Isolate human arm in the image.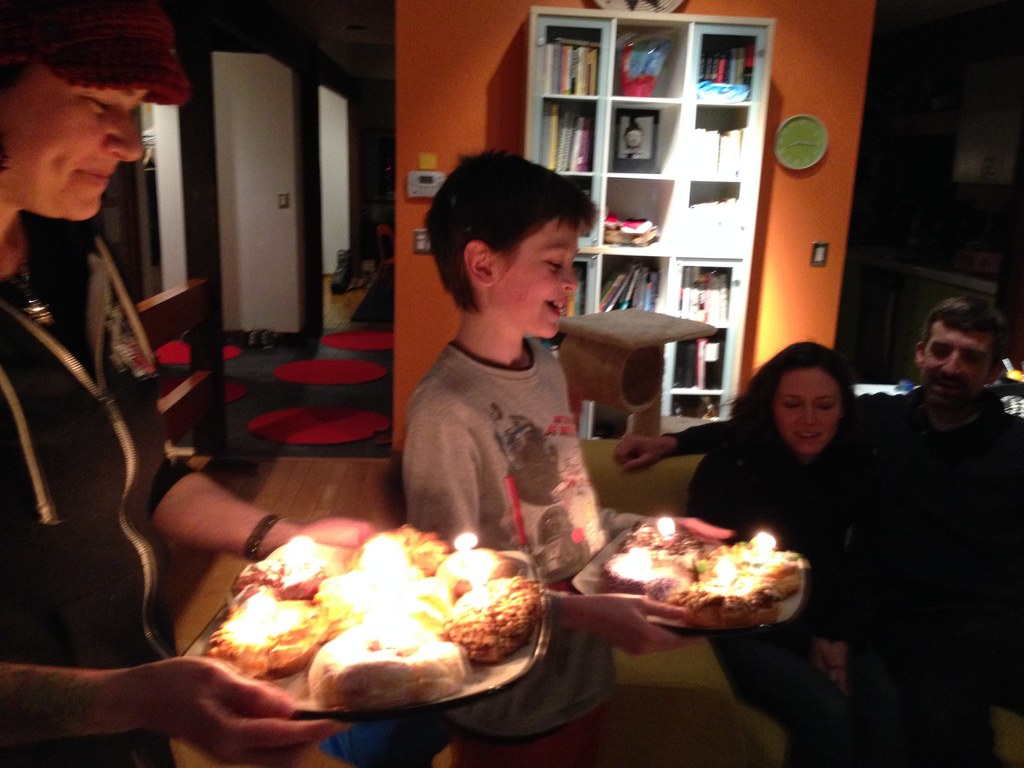
Isolated region: [left=113, top=276, right=448, bottom=560].
